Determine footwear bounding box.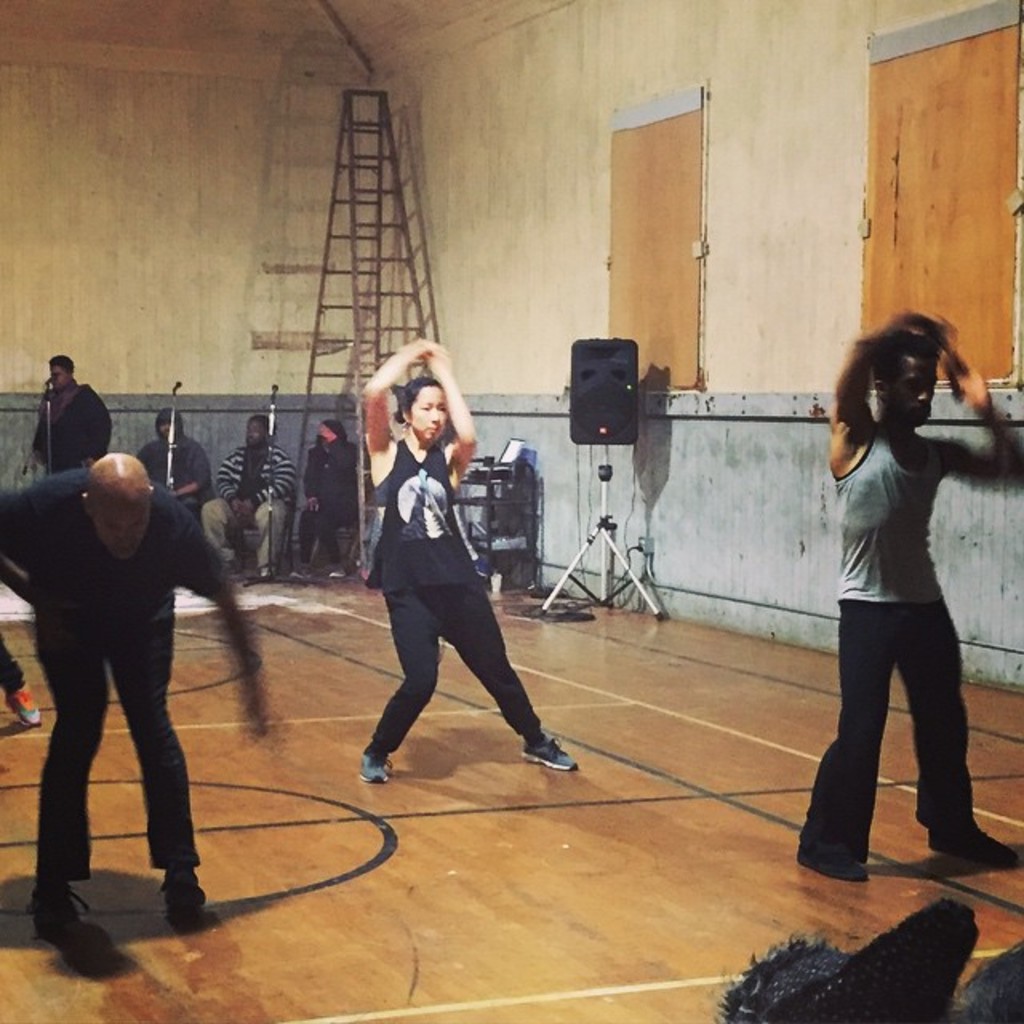
Determined: rect(162, 866, 205, 934).
